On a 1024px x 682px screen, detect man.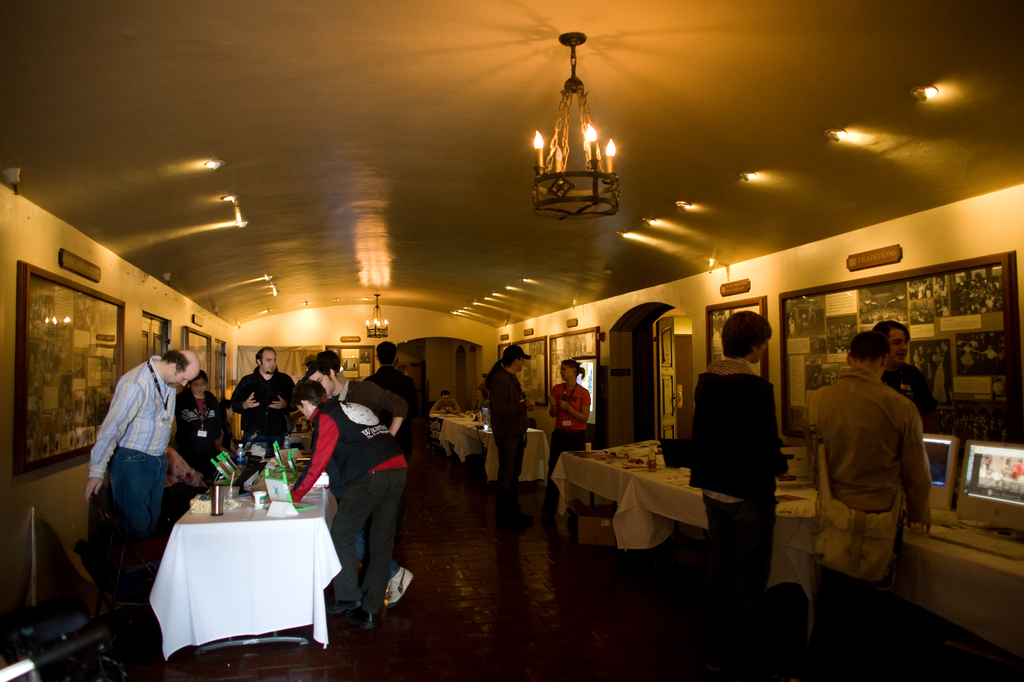
rect(289, 374, 416, 632).
